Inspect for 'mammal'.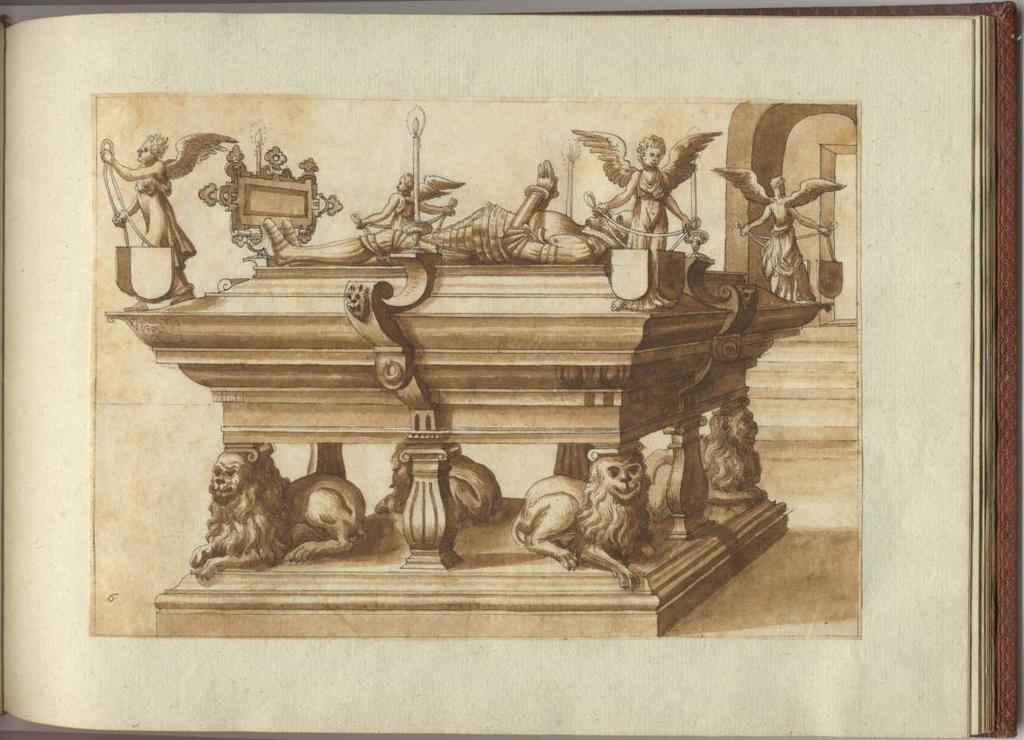
Inspection: <bbox>594, 131, 687, 314</bbox>.
